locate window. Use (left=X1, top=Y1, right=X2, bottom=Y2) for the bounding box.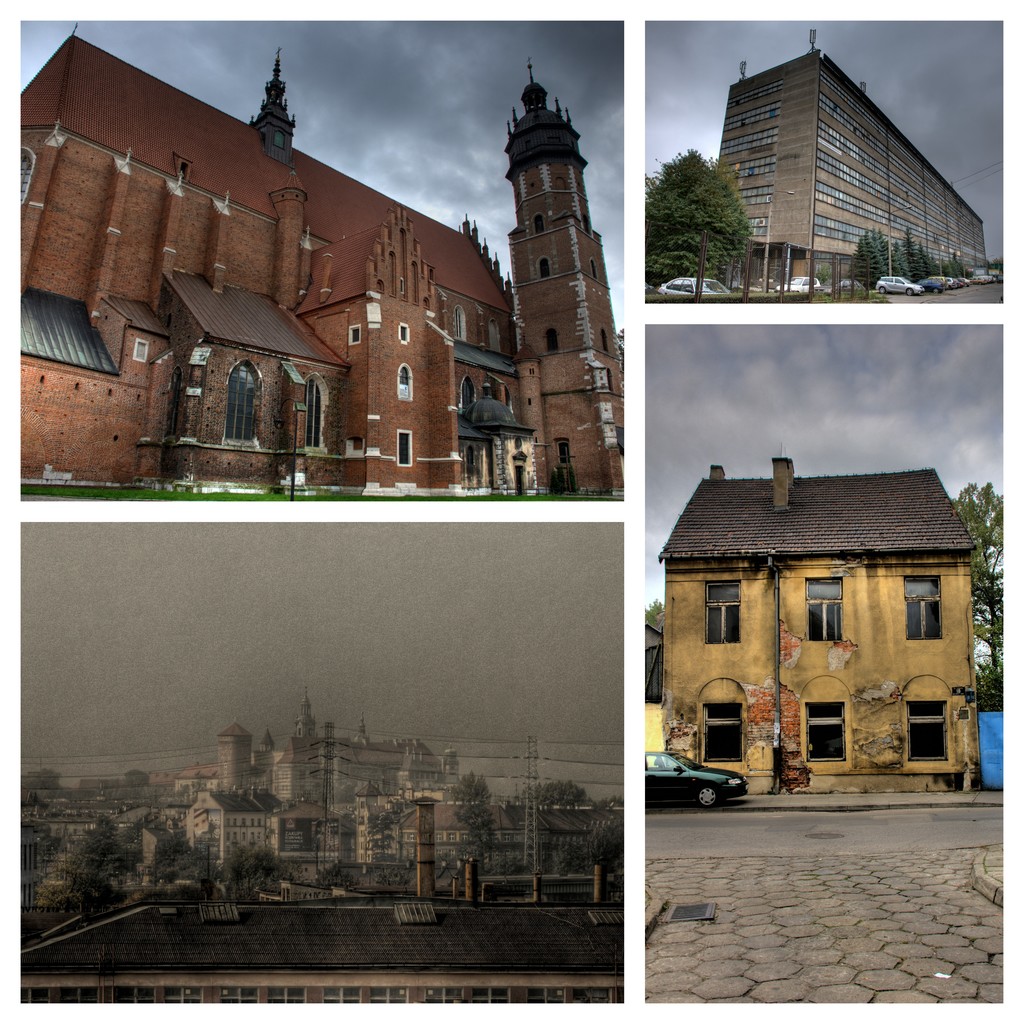
(left=486, top=319, right=503, bottom=351).
